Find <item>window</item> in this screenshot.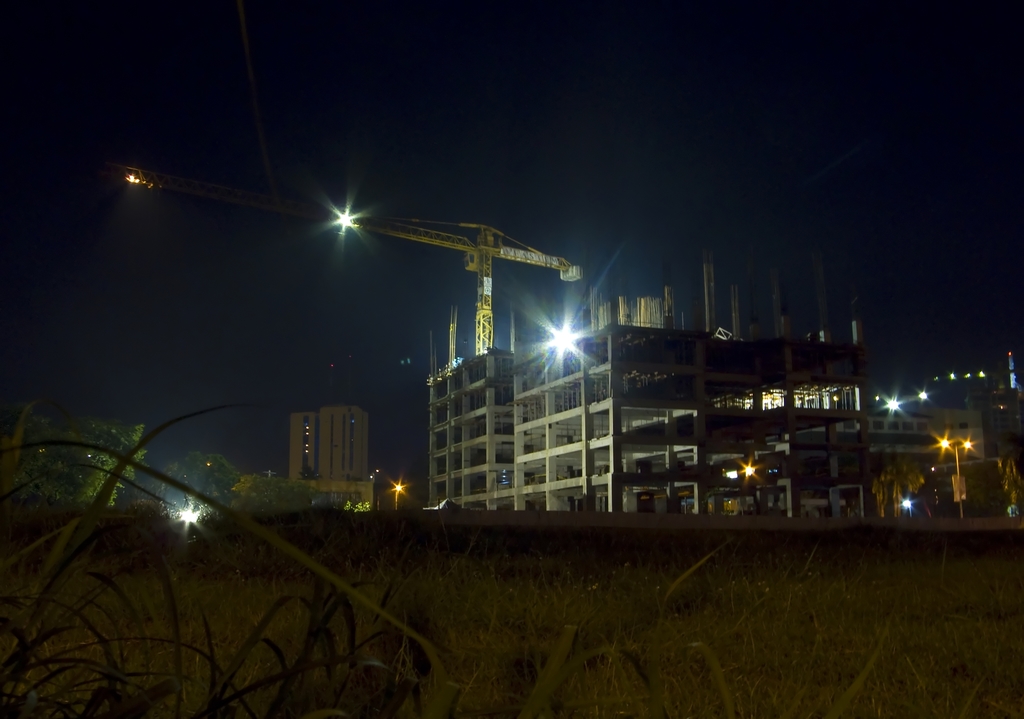
The bounding box for <item>window</item> is <bbox>956, 422, 972, 428</bbox>.
